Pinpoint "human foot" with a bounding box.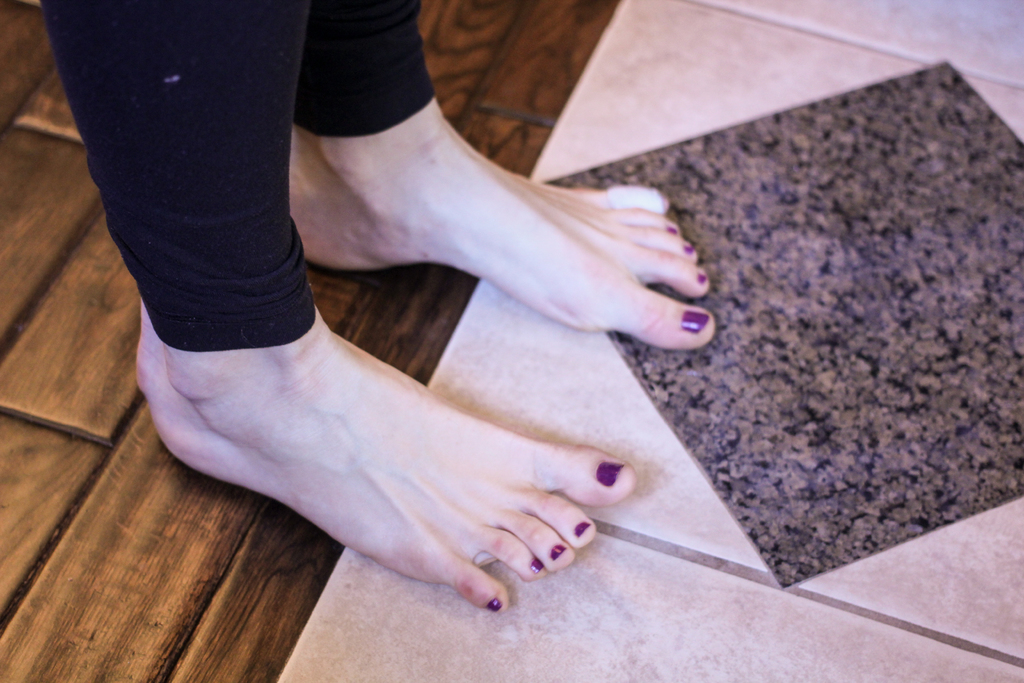
[left=119, top=282, right=641, bottom=616].
